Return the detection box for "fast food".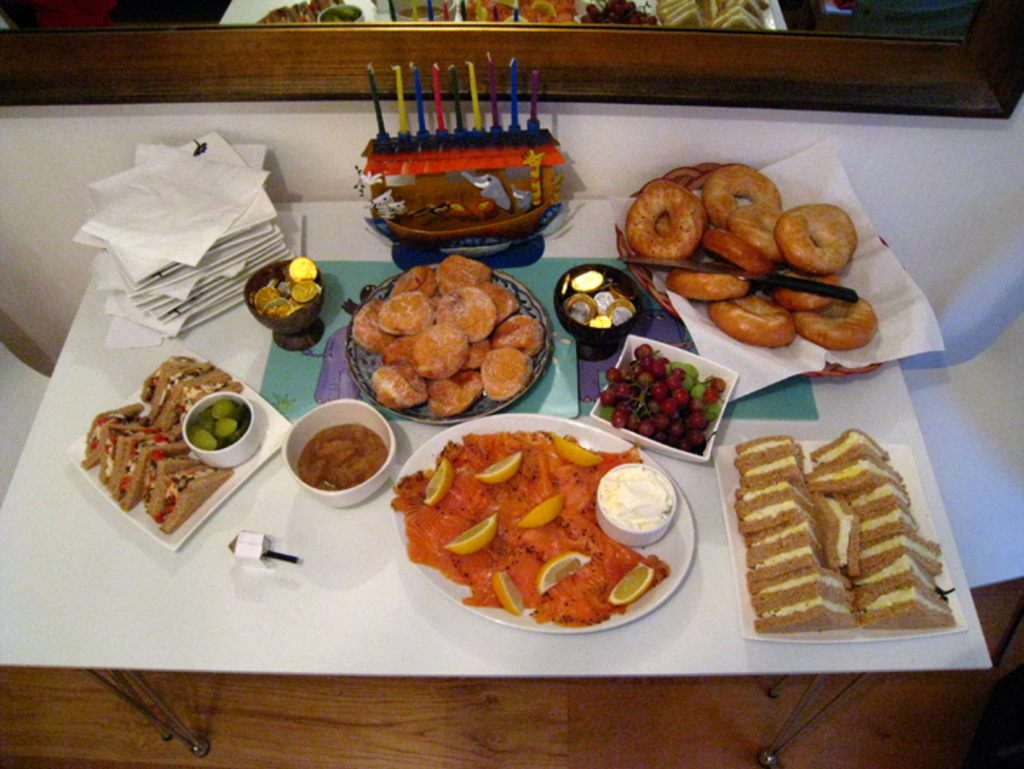
{"x1": 628, "y1": 165, "x2": 876, "y2": 350}.
